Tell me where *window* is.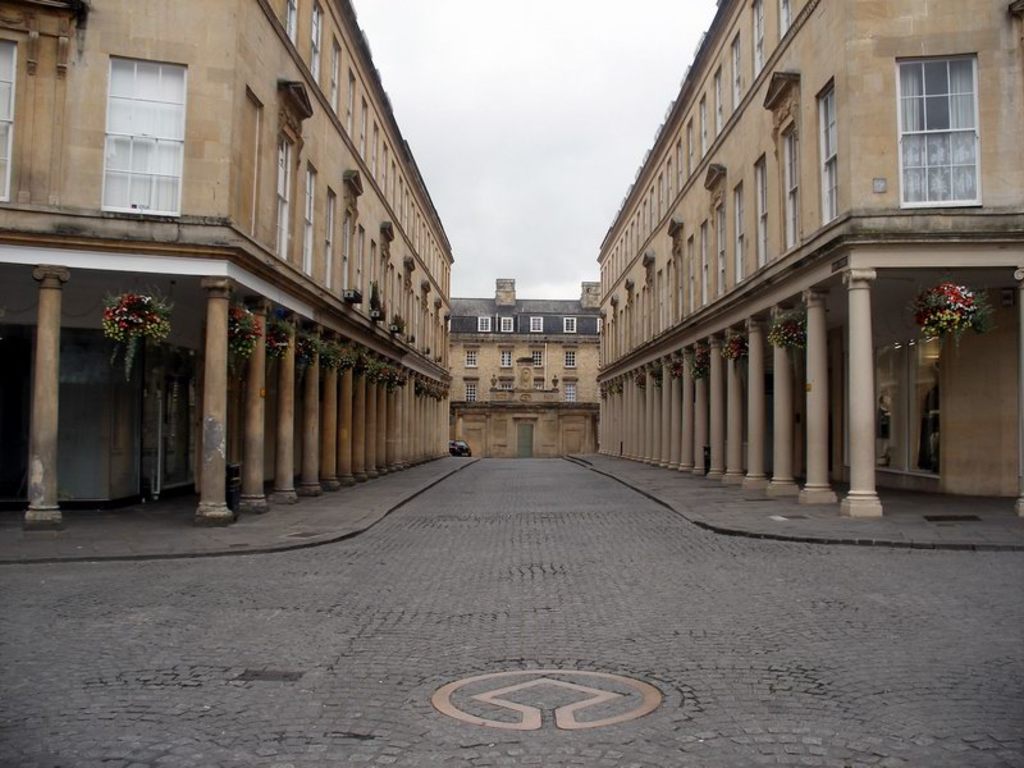
*window* is at <bbox>698, 92, 709, 160</bbox>.
